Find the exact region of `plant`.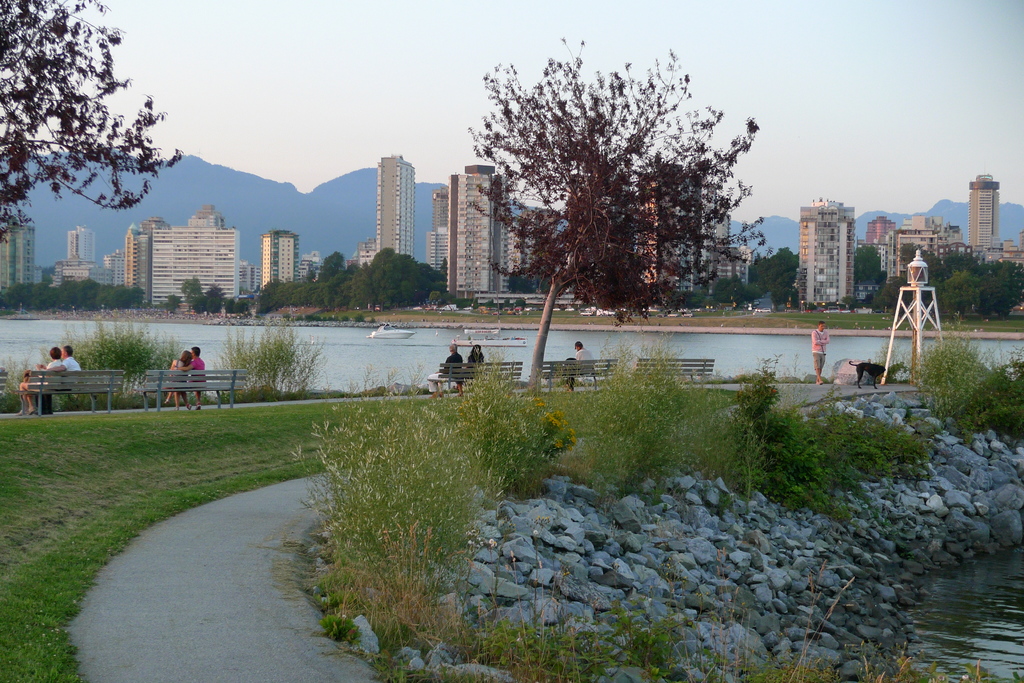
Exact region: (x1=872, y1=648, x2=929, y2=682).
